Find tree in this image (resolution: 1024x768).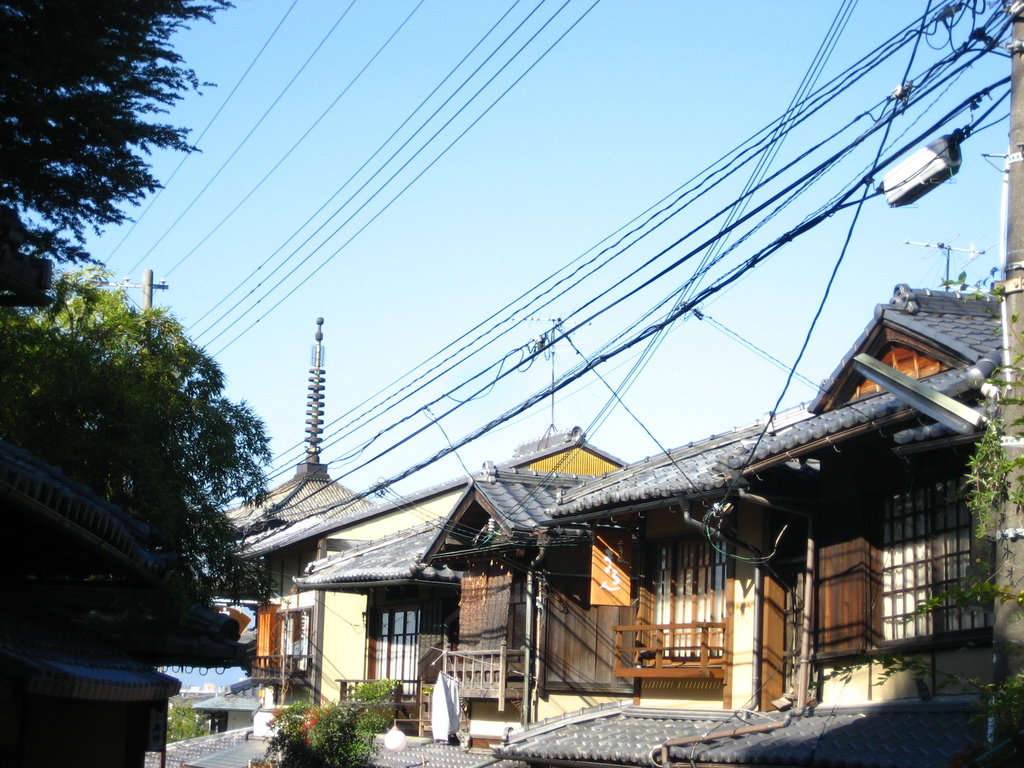
select_region(170, 688, 186, 744).
